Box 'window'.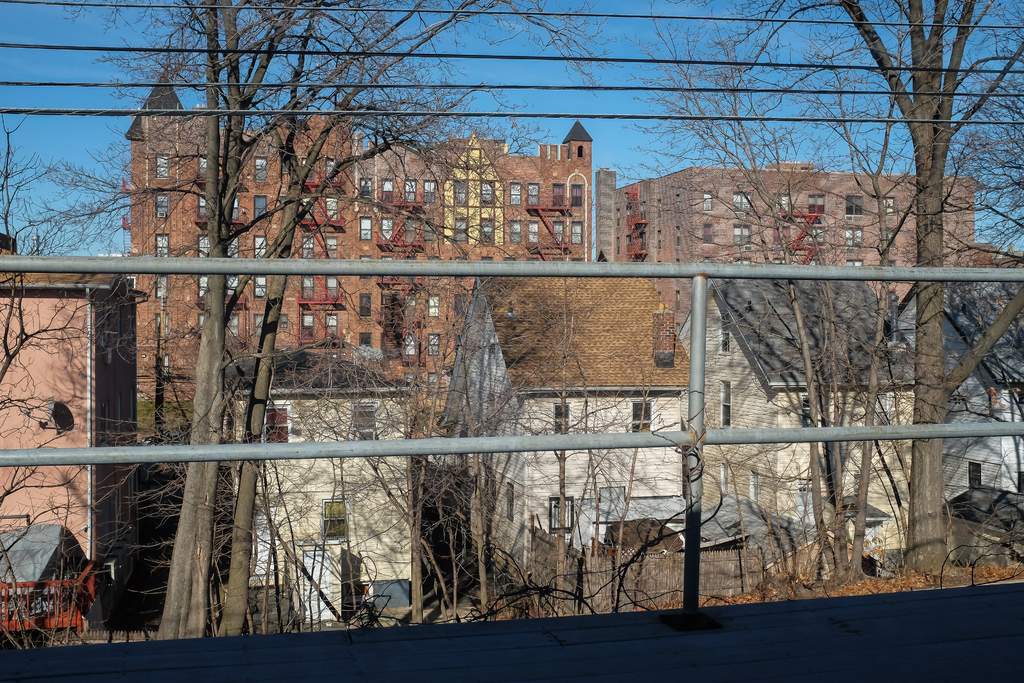
<bbox>358, 258, 367, 278</bbox>.
